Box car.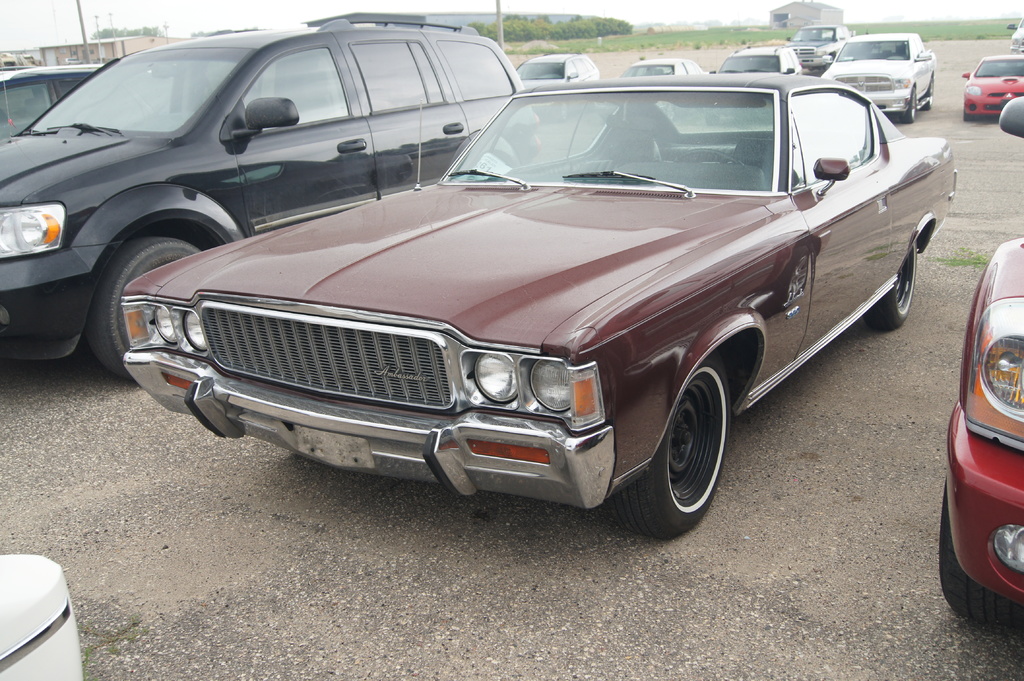
pyautogui.locateOnScreen(520, 52, 598, 86).
